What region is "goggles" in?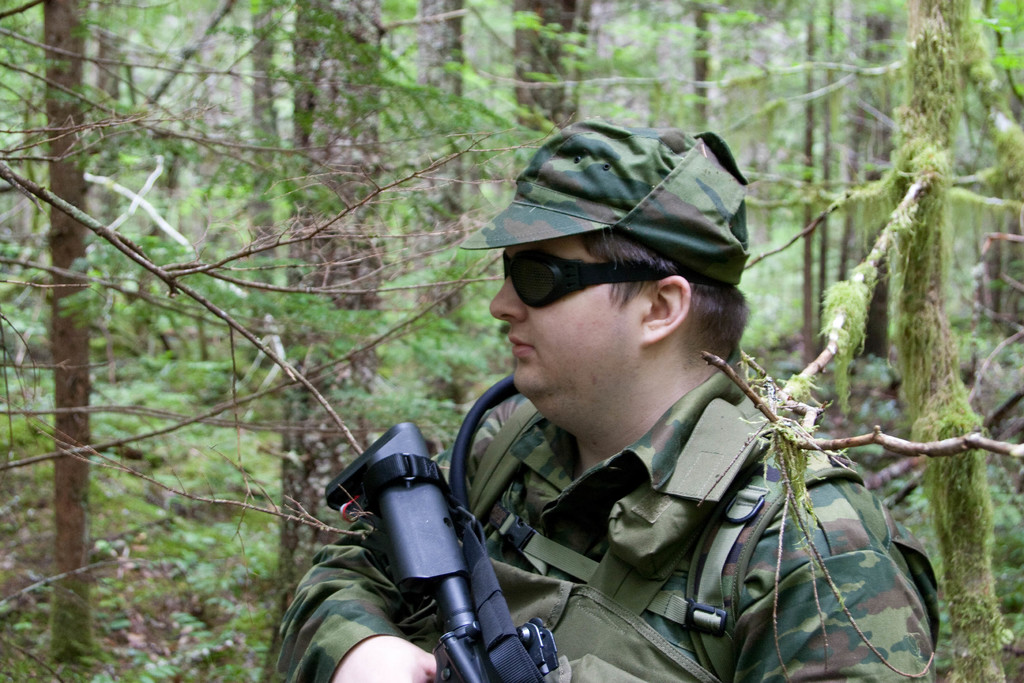
crop(485, 238, 709, 309).
